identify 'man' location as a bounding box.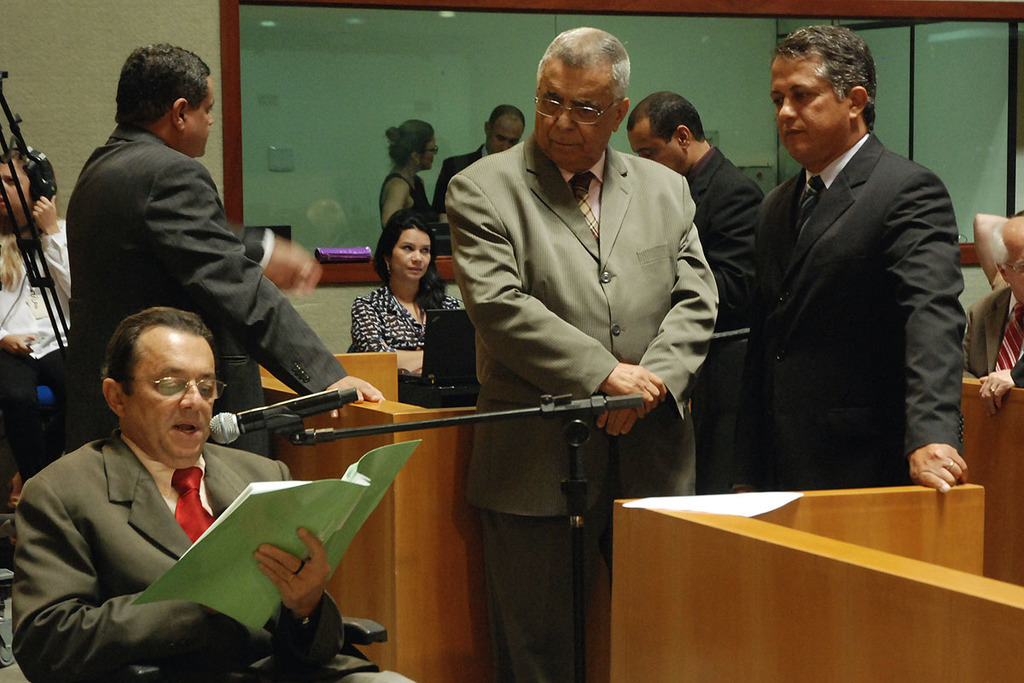
select_region(623, 85, 768, 496).
